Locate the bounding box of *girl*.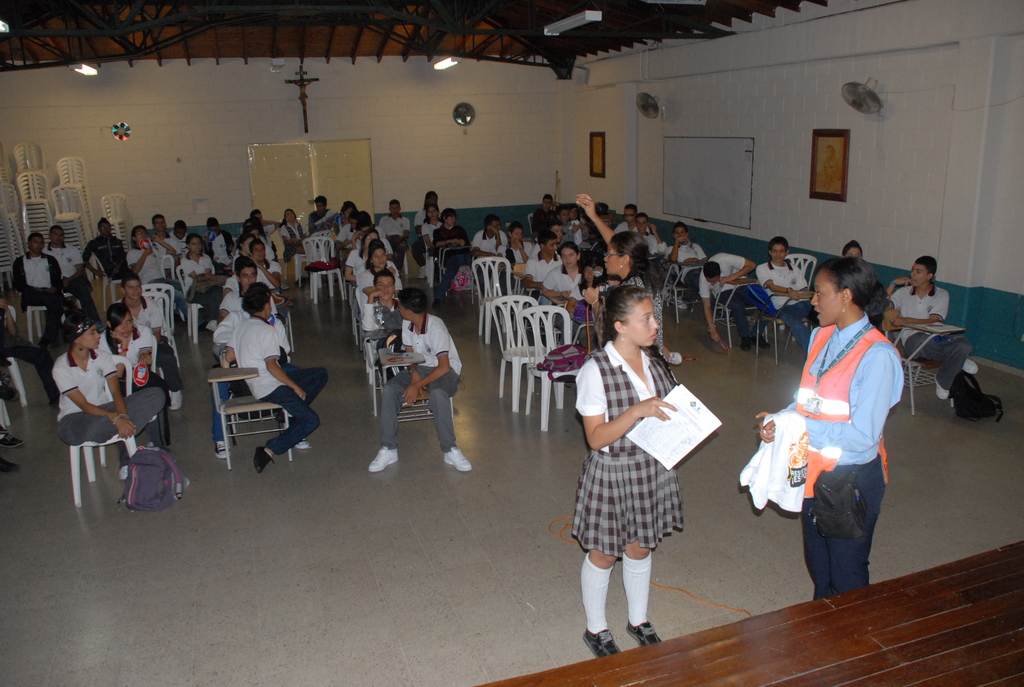
Bounding box: bbox=[184, 233, 225, 332].
